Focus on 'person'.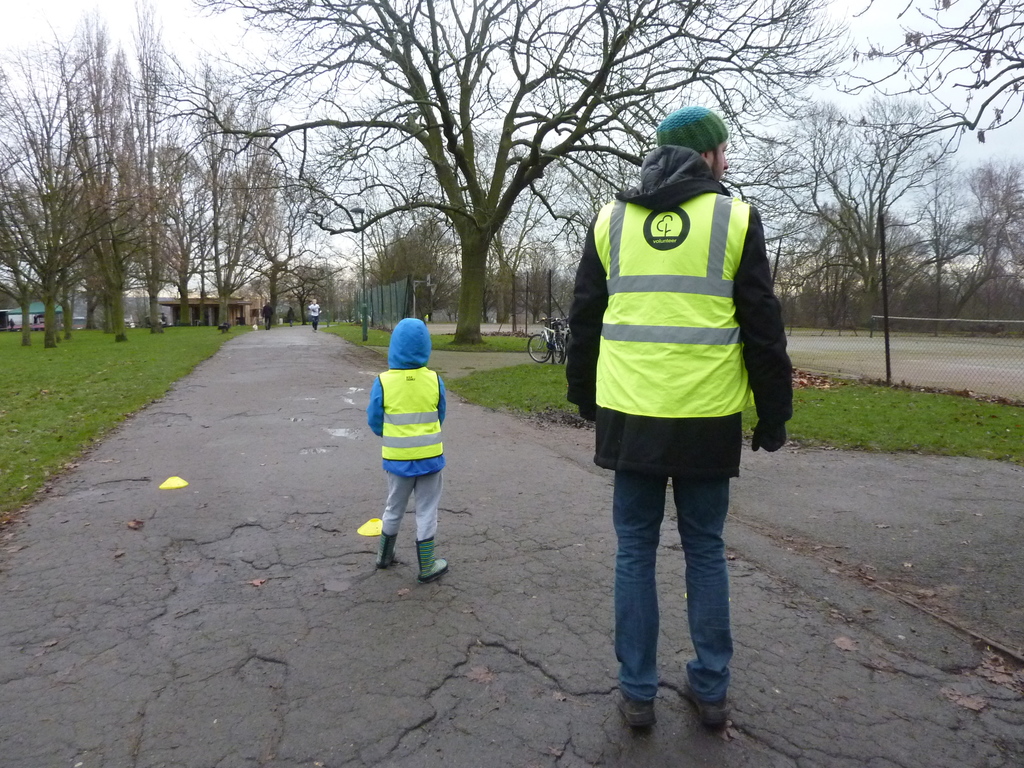
Focused at pyautogui.locateOnScreen(307, 300, 319, 327).
